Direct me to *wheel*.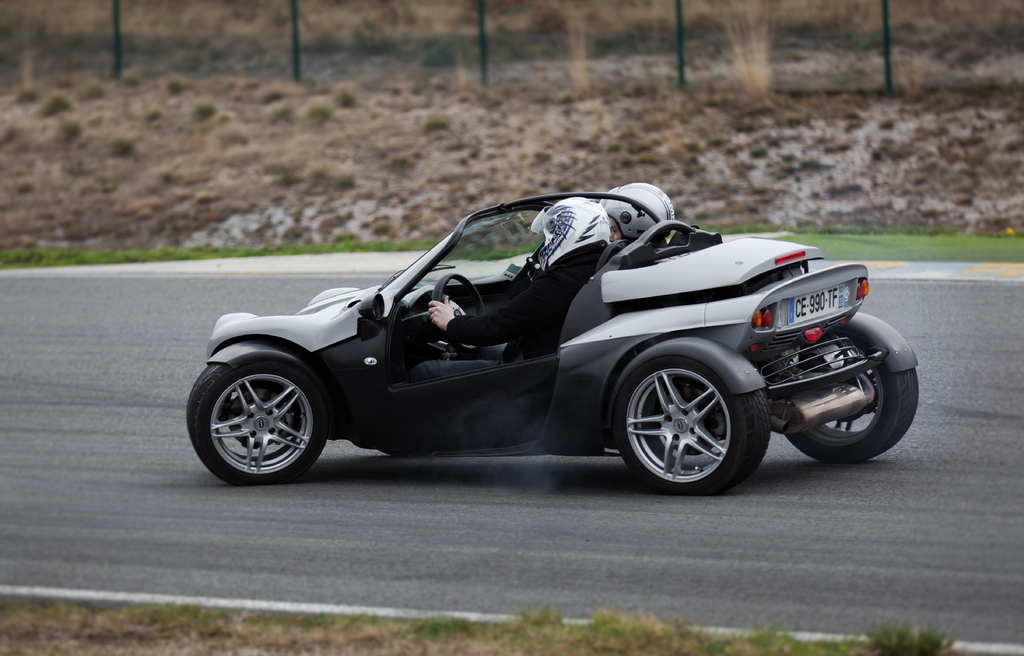
Direction: [787,344,919,461].
